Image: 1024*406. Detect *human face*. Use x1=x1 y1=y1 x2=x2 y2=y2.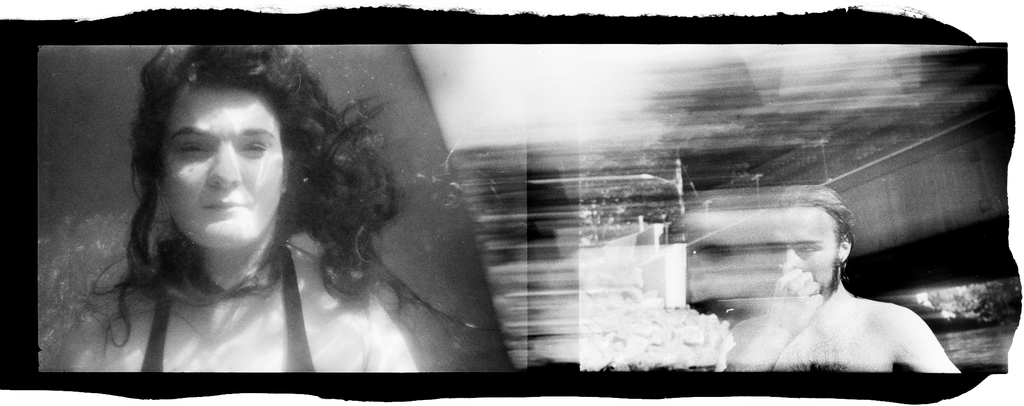
x1=160 y1=92 x2=282 y2=251.
